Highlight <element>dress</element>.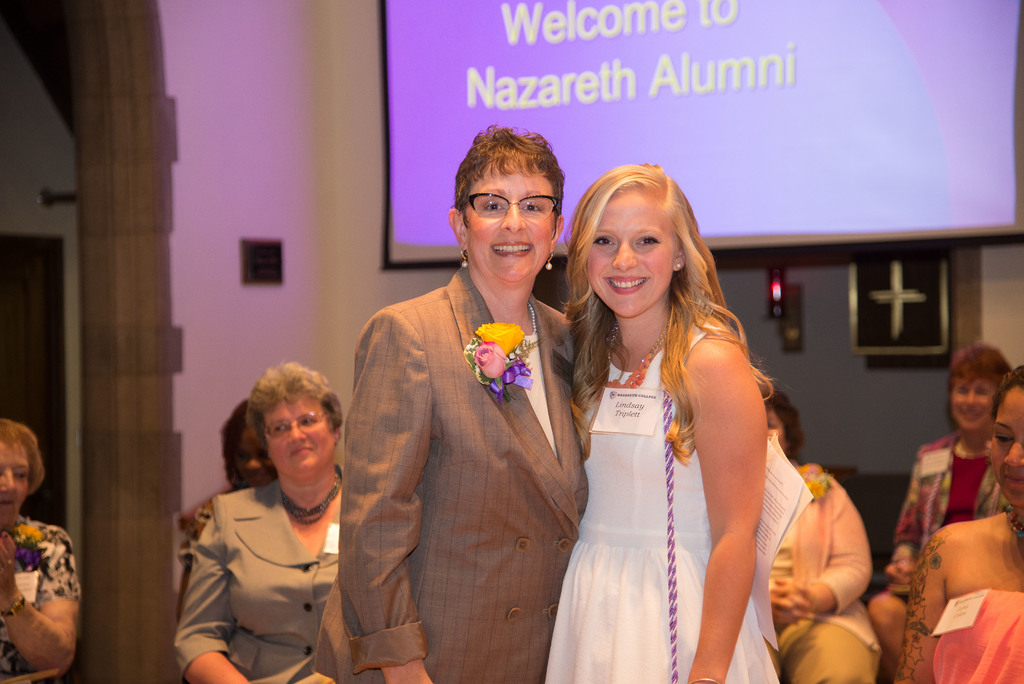
Highlighted region: l=540, t=281, r=812, b=659.
